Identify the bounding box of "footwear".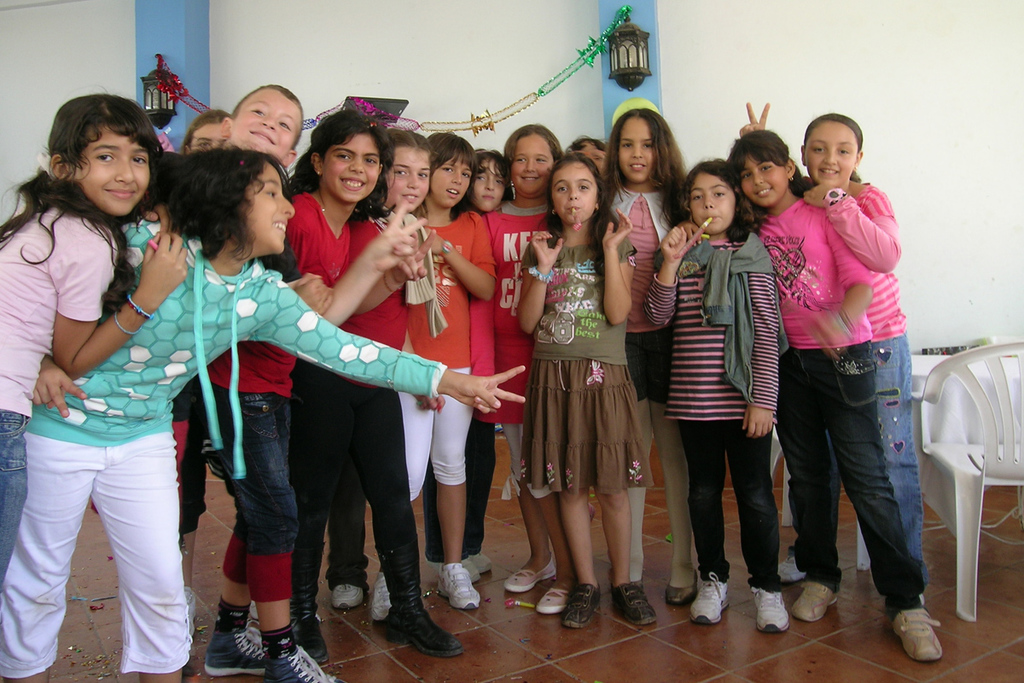
(left=631, top=575, right=648, bottom=588).
